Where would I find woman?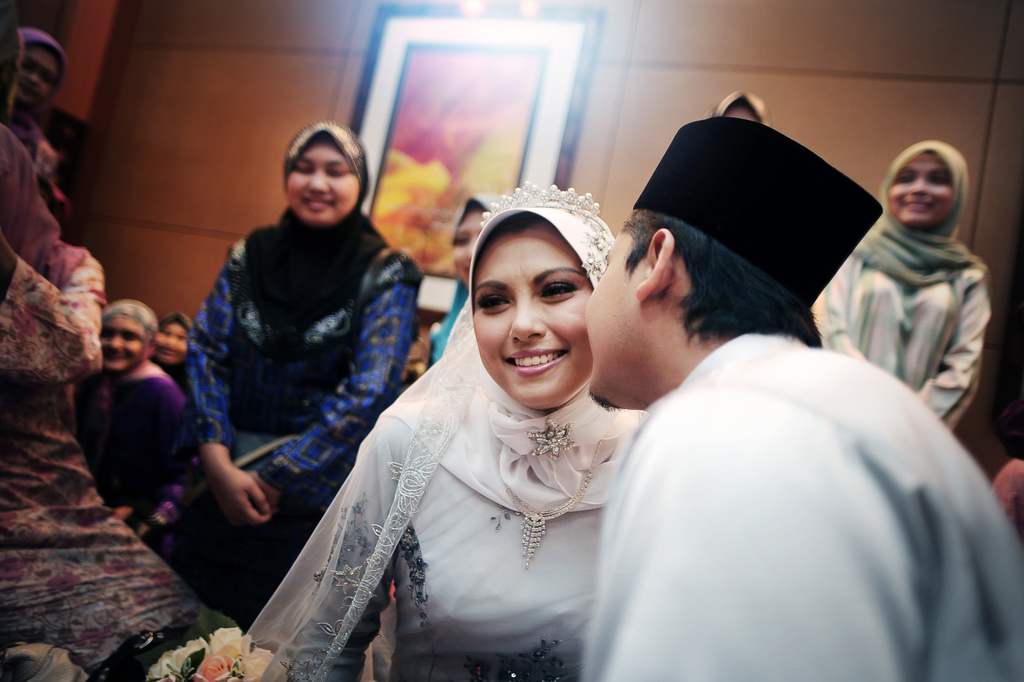
At [168,115,432,617].
